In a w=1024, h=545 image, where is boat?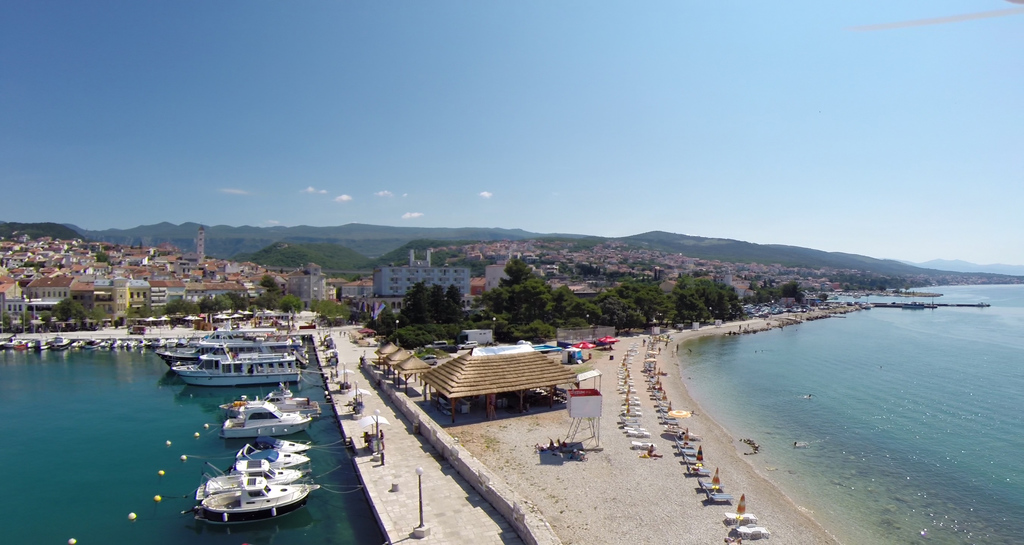
[19,336,32,347].
